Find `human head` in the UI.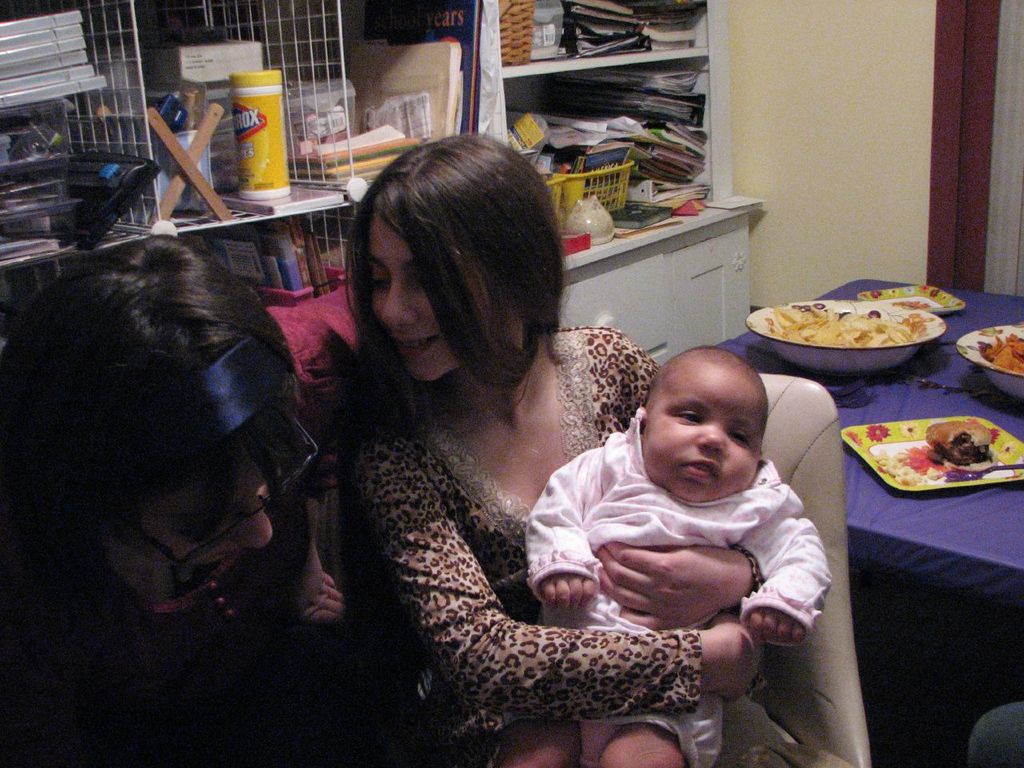
UI element at 357, 130, 551, 386.
